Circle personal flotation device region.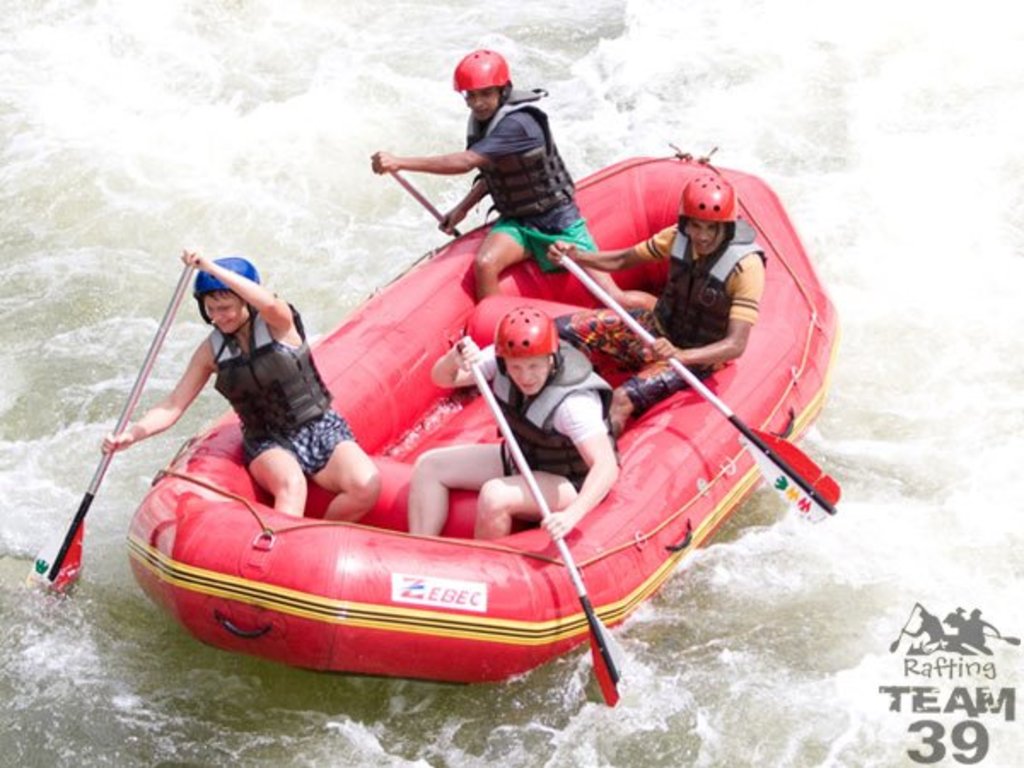
Region: (486,343,626,485).
